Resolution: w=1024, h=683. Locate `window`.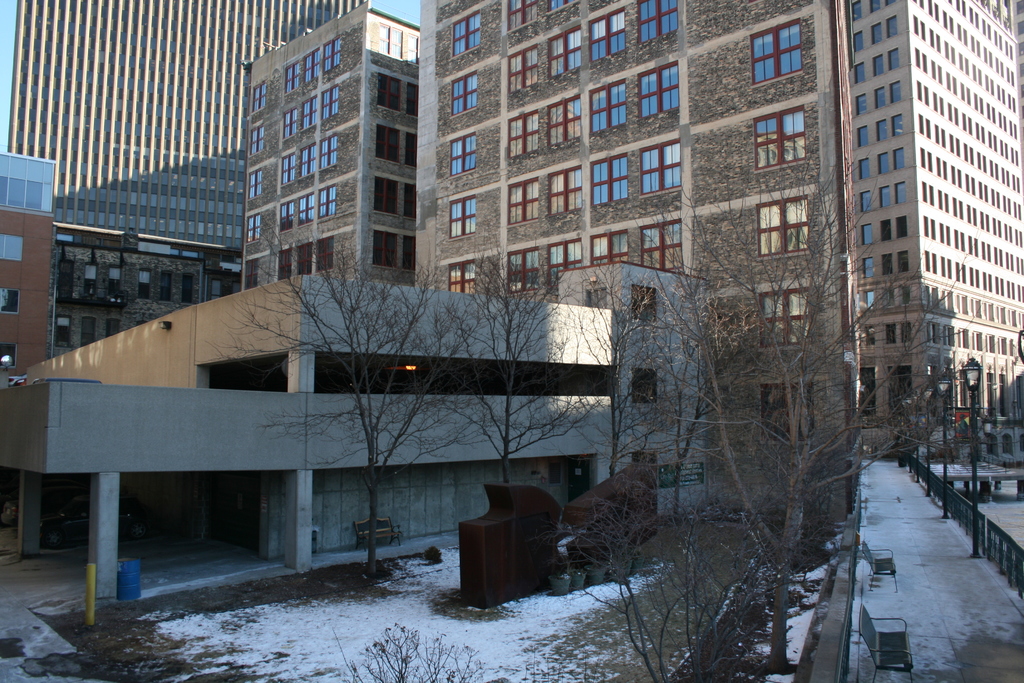
588/7/630/63.
